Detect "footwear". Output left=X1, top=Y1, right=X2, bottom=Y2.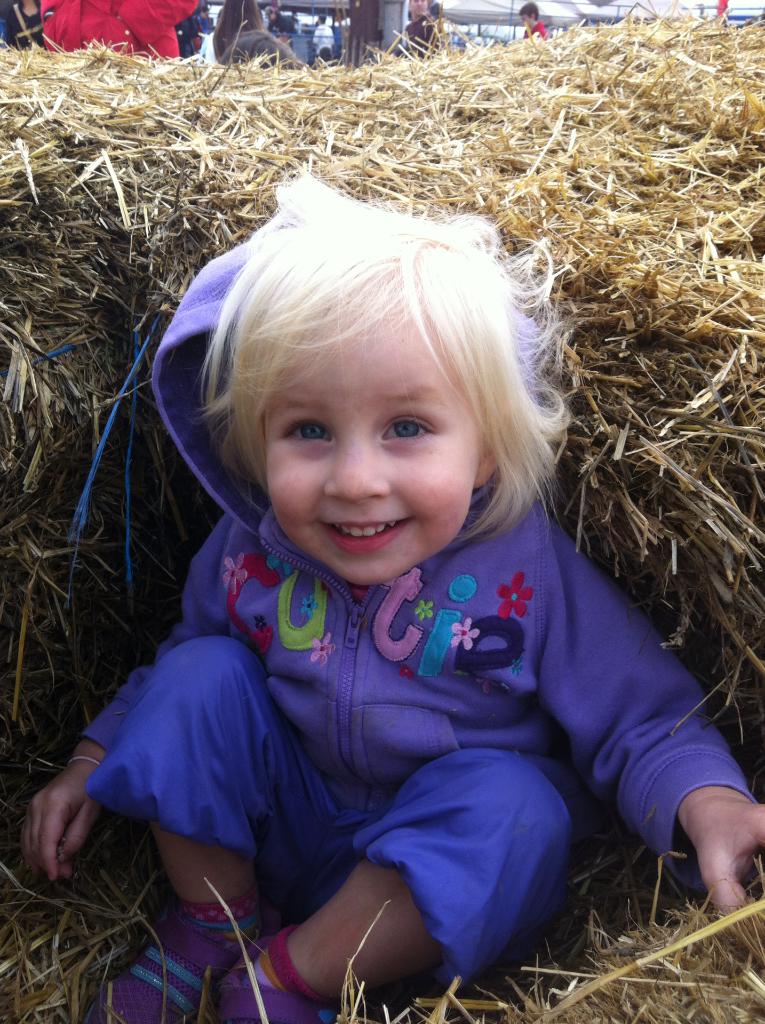
left=212, top=986, right=324, bottom=1023.
